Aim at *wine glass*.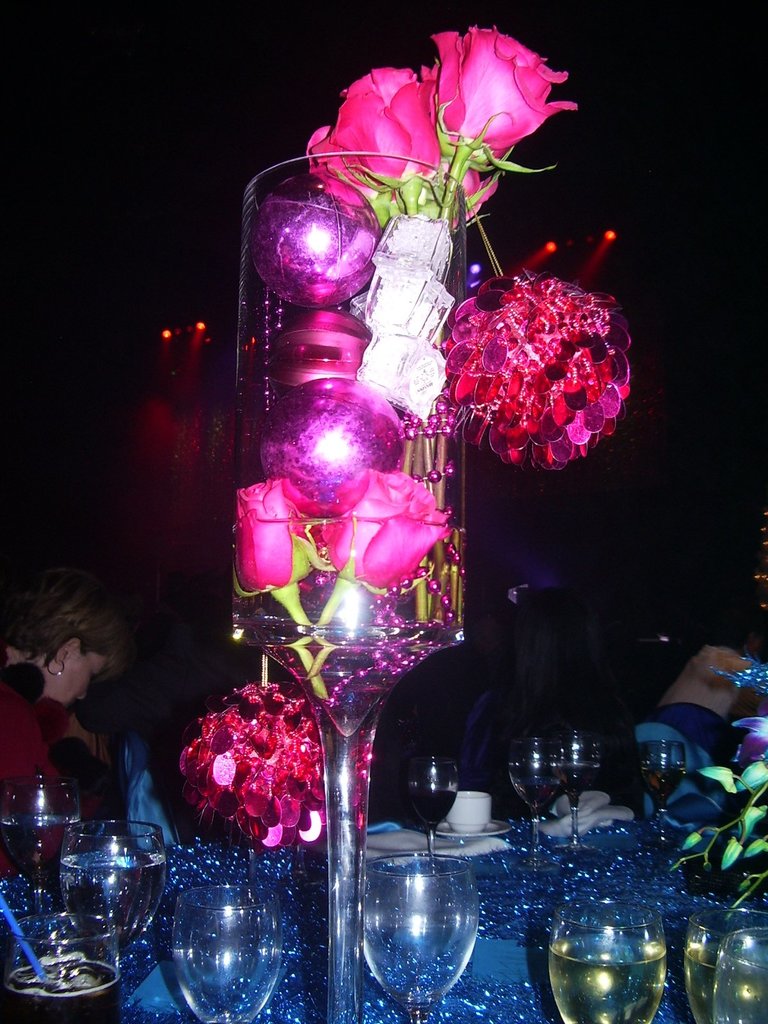
Aimed at 360/850/475/1023.
